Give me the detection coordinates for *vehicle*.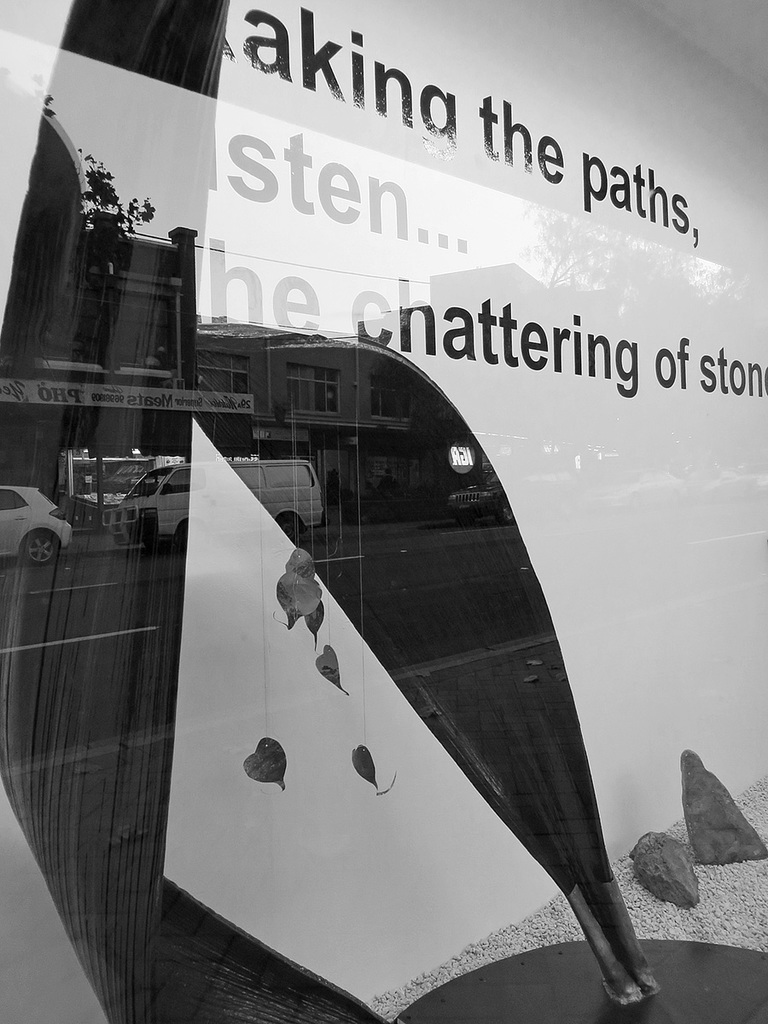
[0,485,67,564].
